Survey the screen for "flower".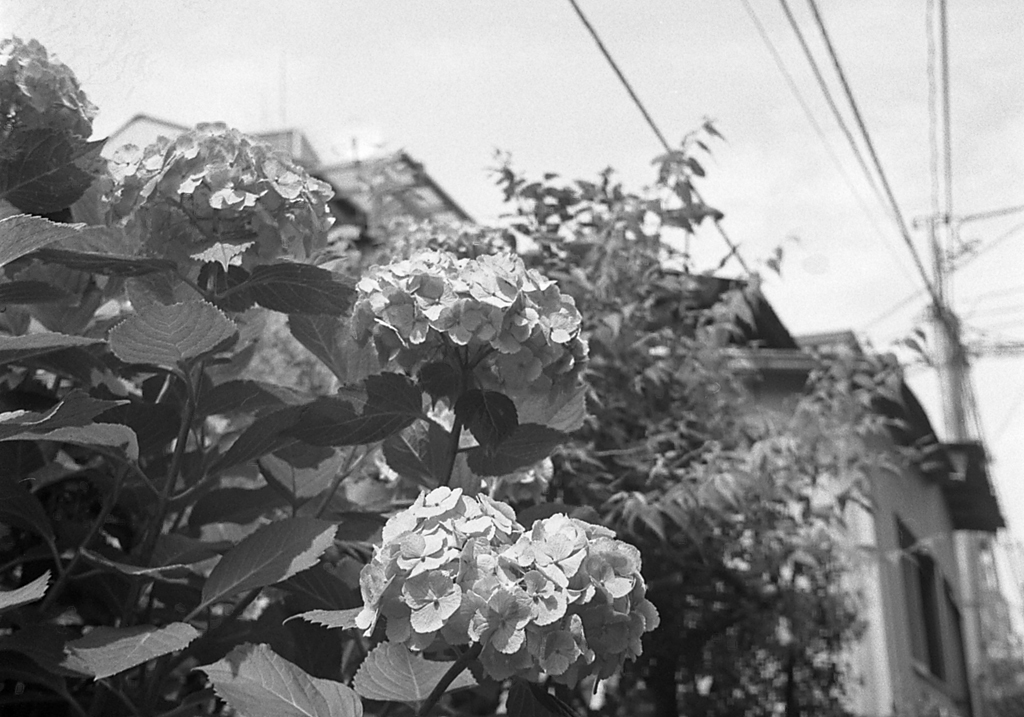
Survey found: 355/478/659/693.
